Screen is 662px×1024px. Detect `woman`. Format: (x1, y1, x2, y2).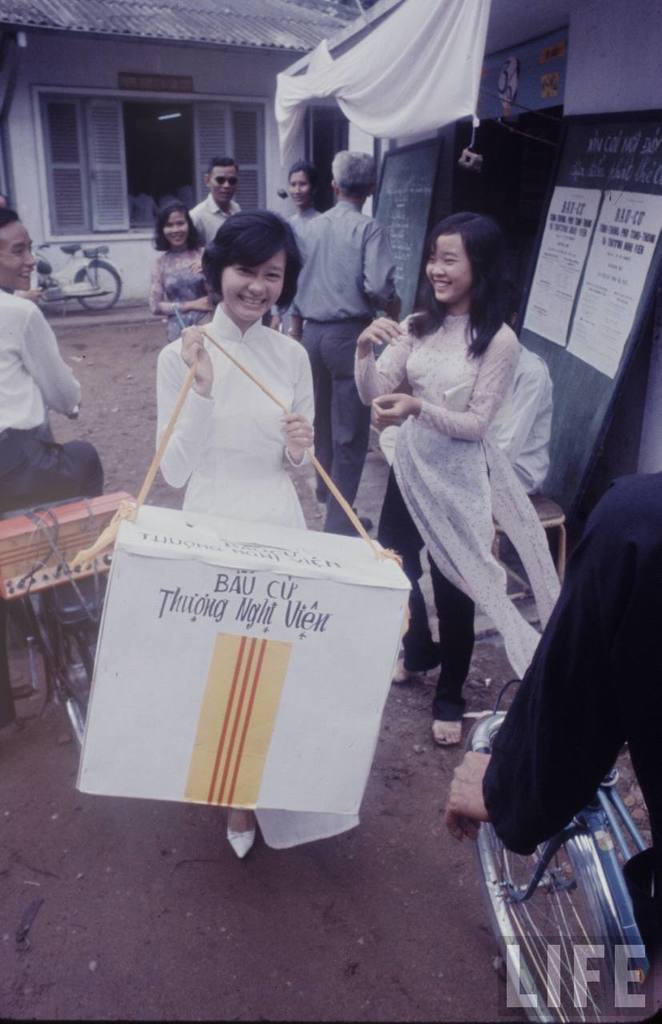
(155, 216, 319, 864).
